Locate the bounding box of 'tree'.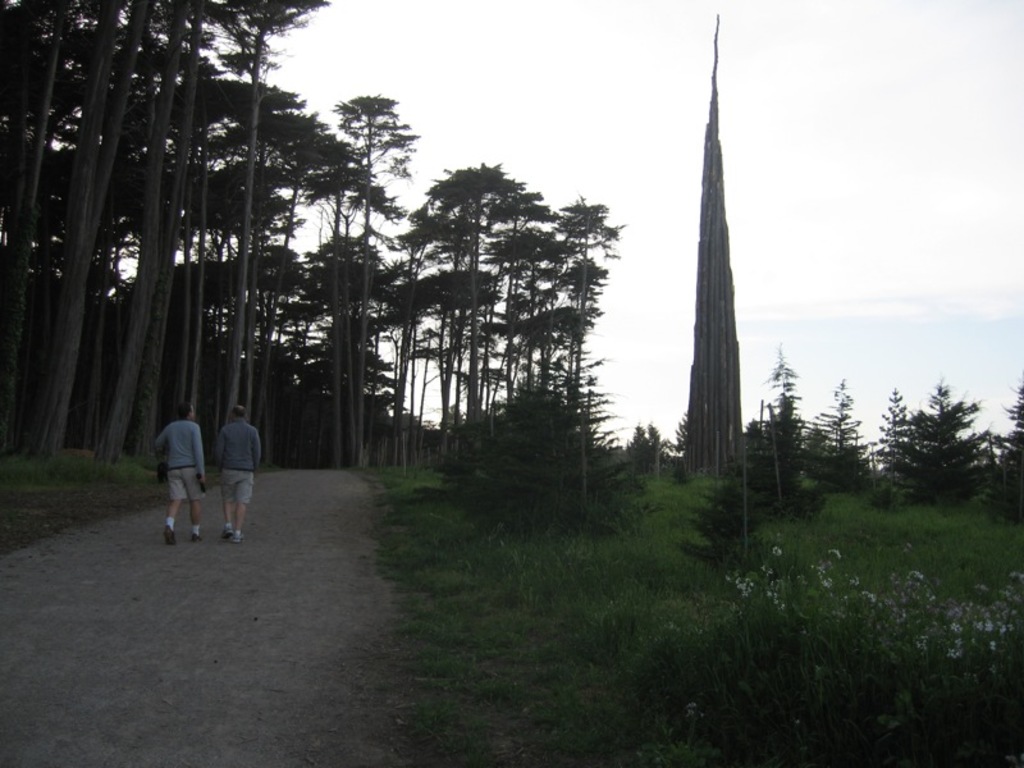
Bounding box: <box>887,376,998,506</box>.
